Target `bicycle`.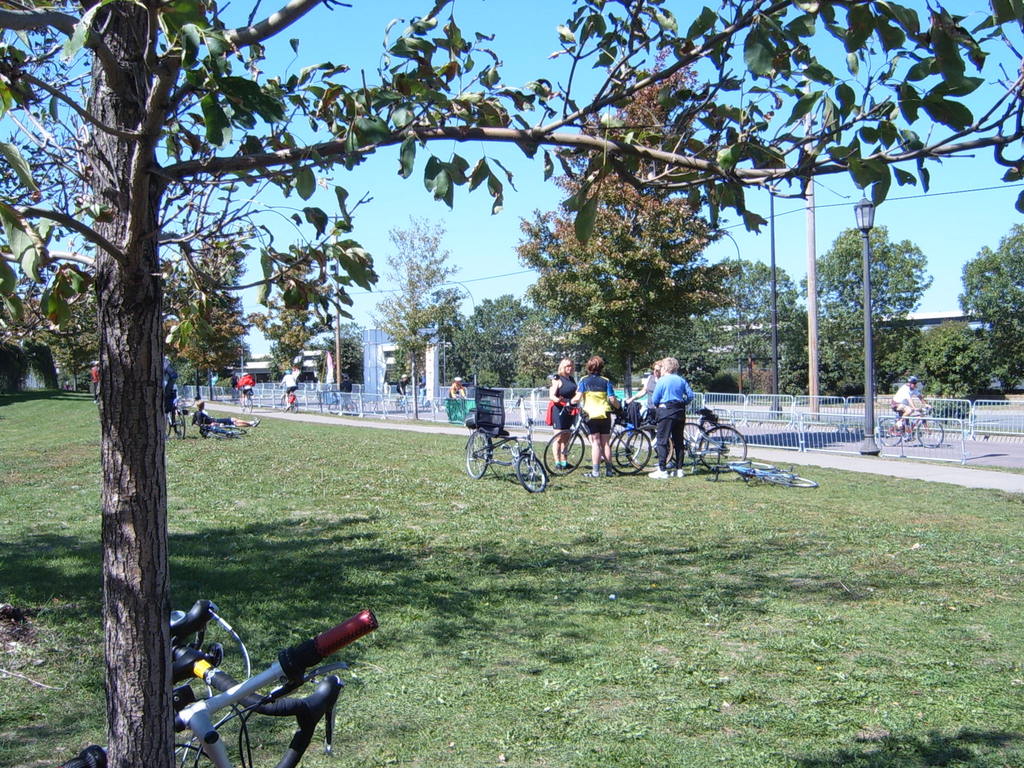
Target region: {"left": 396, "top": 393, "right": 412, "bottom": 413}.
